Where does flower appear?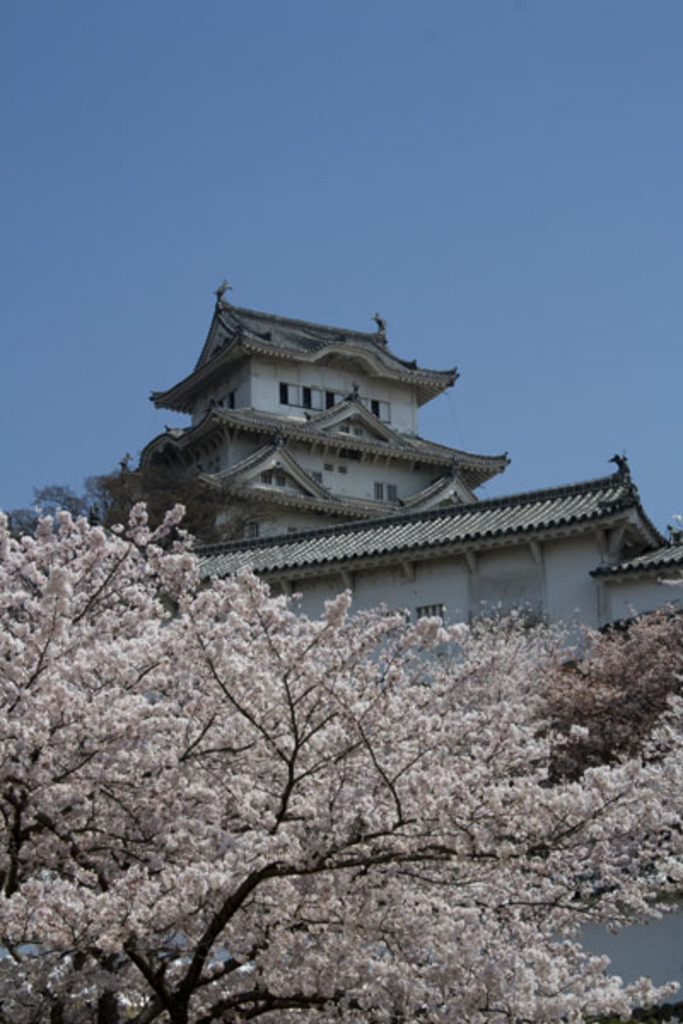
Appears at <box>647,978,681,1007</box>.
